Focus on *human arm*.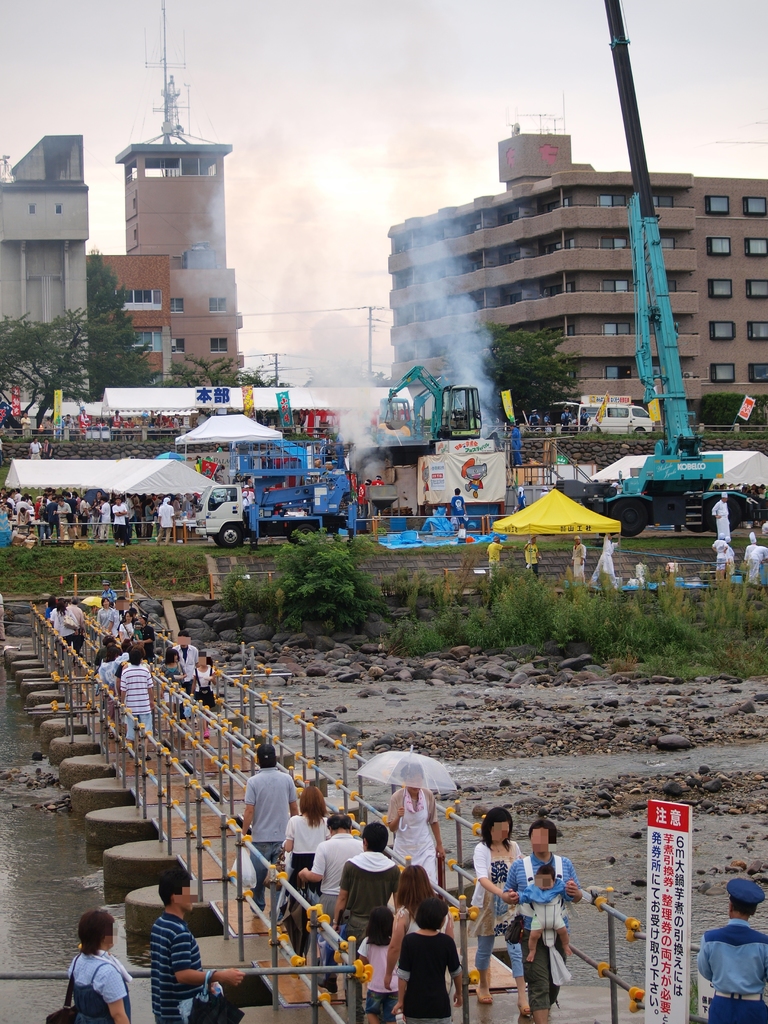
Focused at (left=186, top=671, right=196, bottom=698).
